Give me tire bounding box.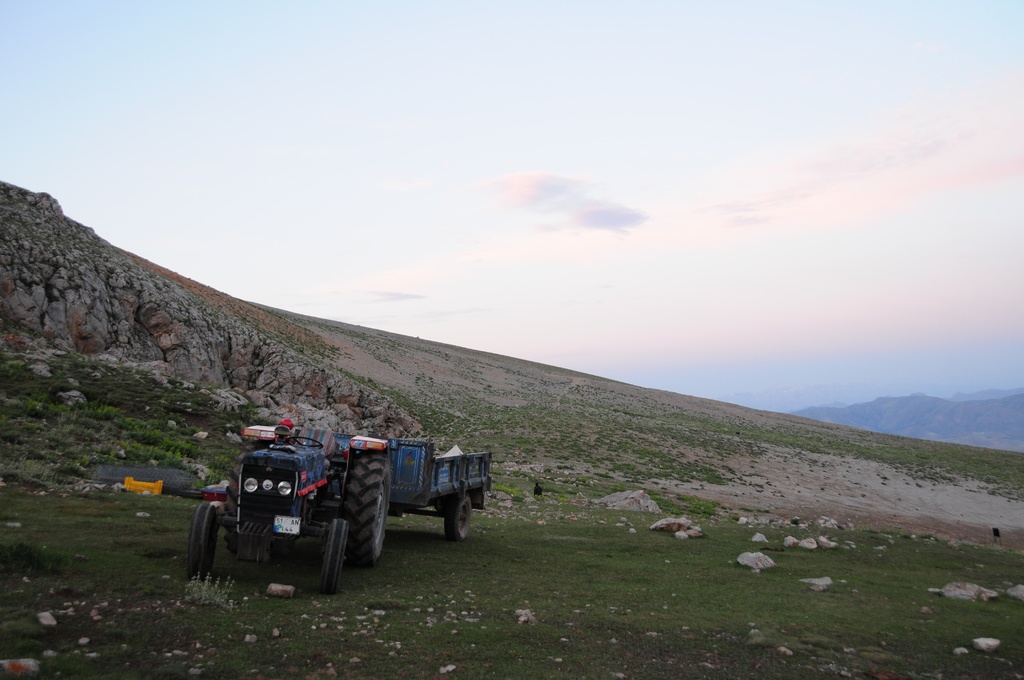
bbox(318, 517, 349, 594).
